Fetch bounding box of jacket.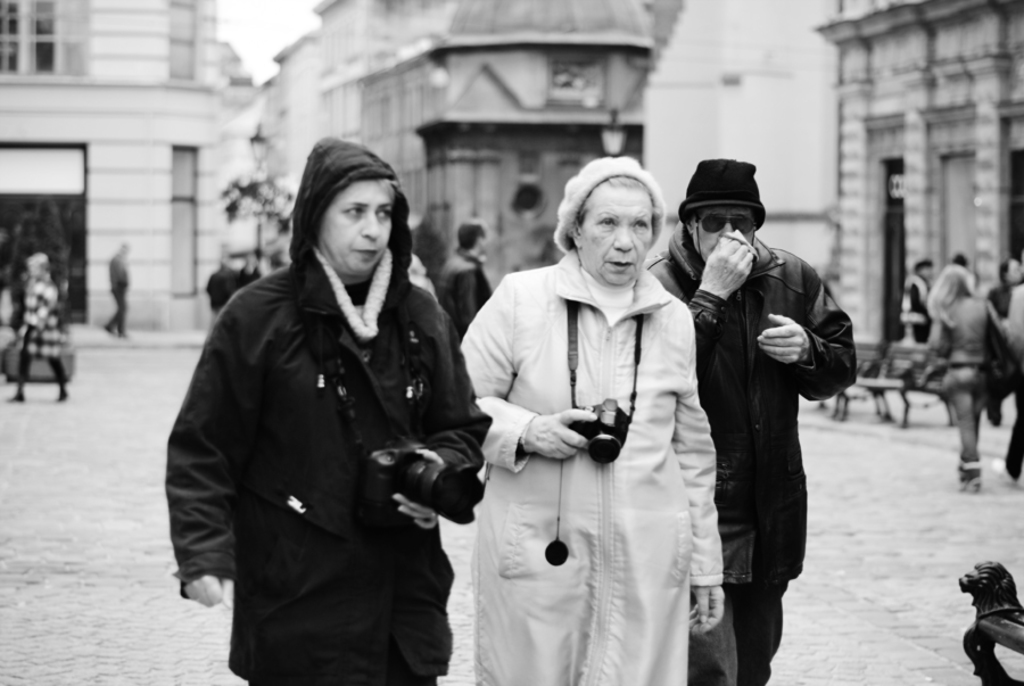
Bbox: detection(158, 204, 473, 661).
